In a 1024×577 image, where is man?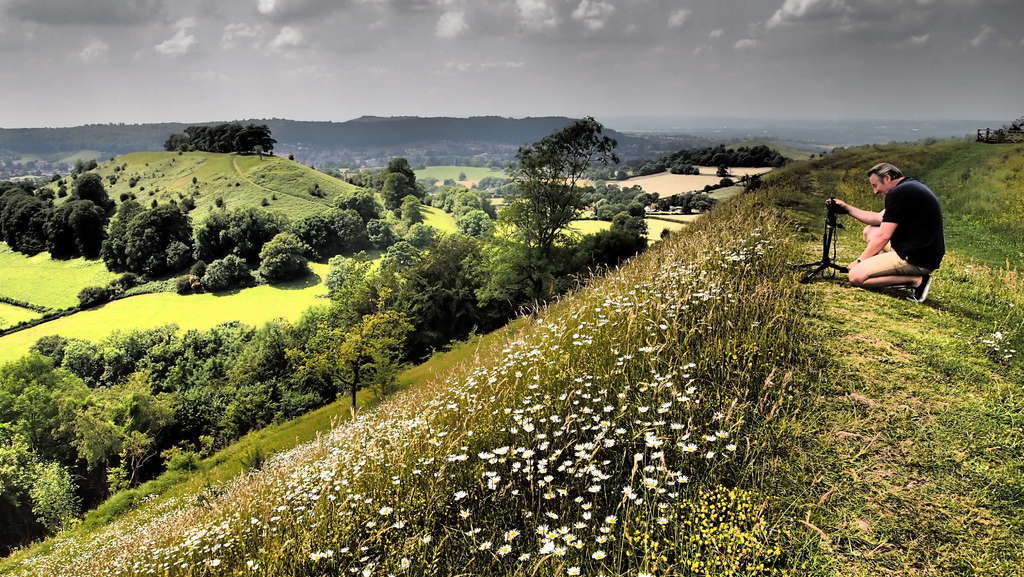
[829,162,958,304].
